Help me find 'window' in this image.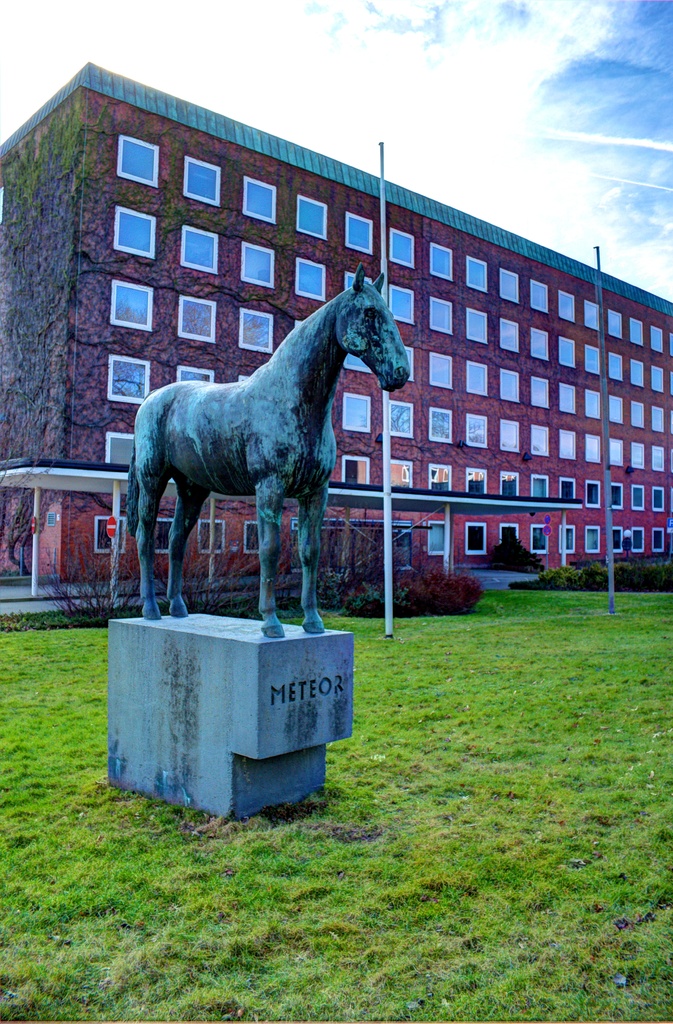
Found it: <box>605,529,622,551</box>.
